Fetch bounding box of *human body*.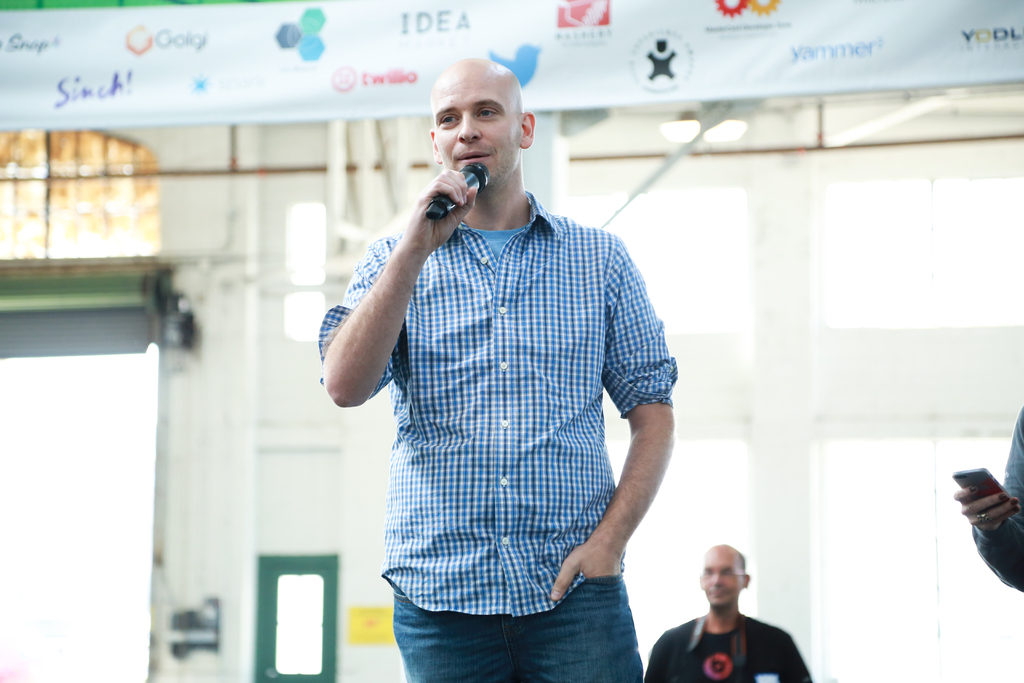
Bbox: [645,547,815,682].
